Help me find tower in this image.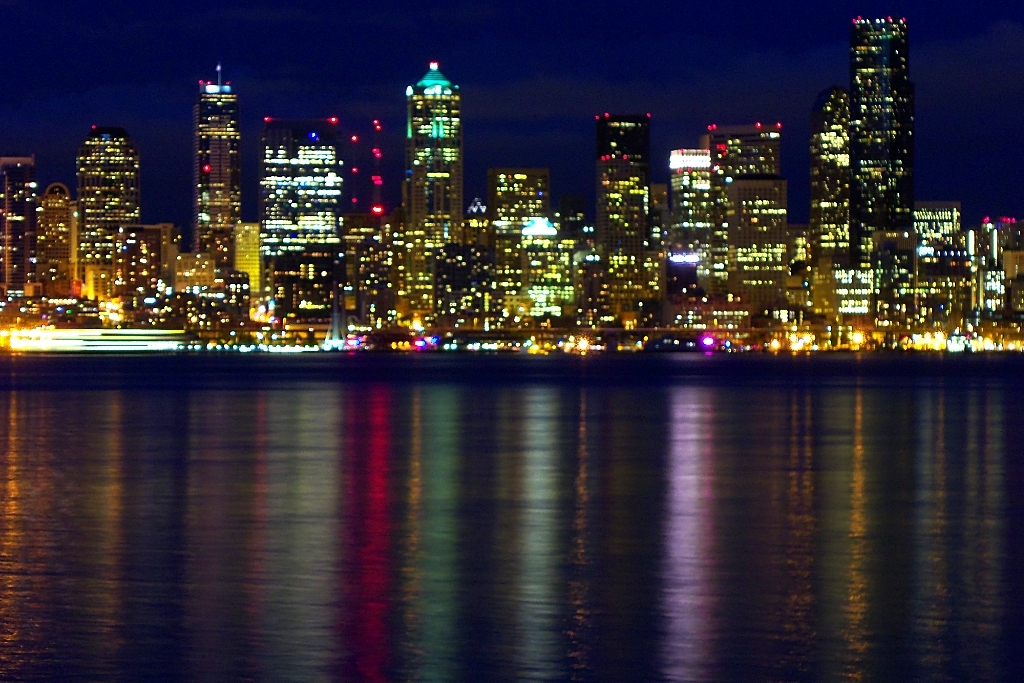
Found it: 396:56:464:332.
